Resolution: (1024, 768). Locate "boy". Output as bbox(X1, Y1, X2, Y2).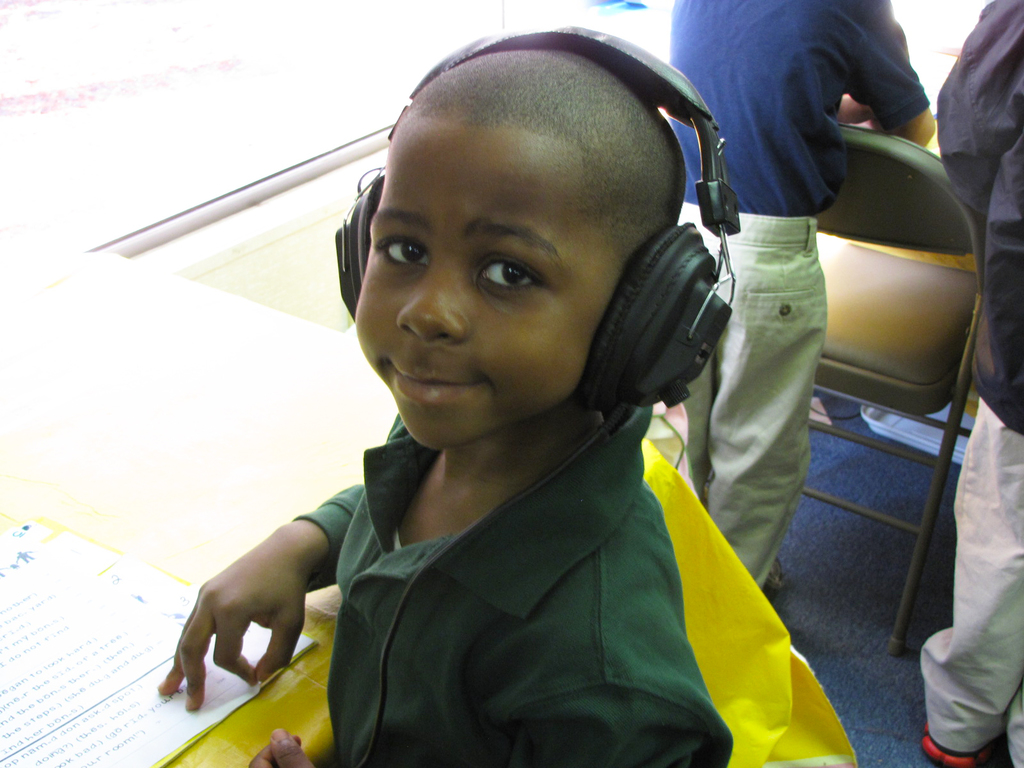
bbox(186, 3, 851, 748).
